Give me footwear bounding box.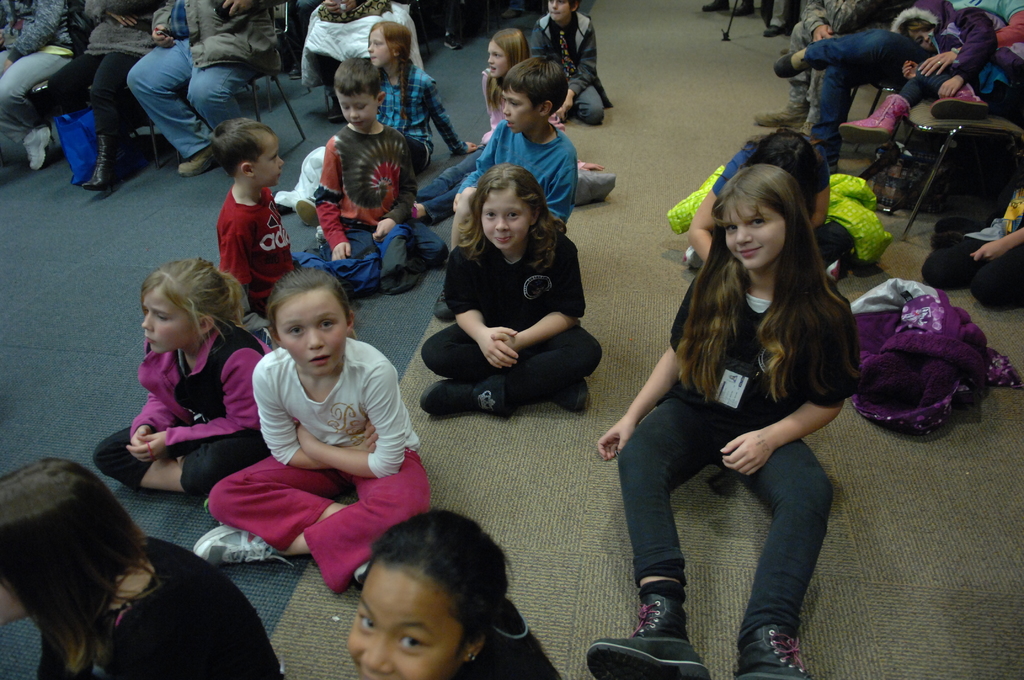
bbox=[84, 134, 124, 194].
